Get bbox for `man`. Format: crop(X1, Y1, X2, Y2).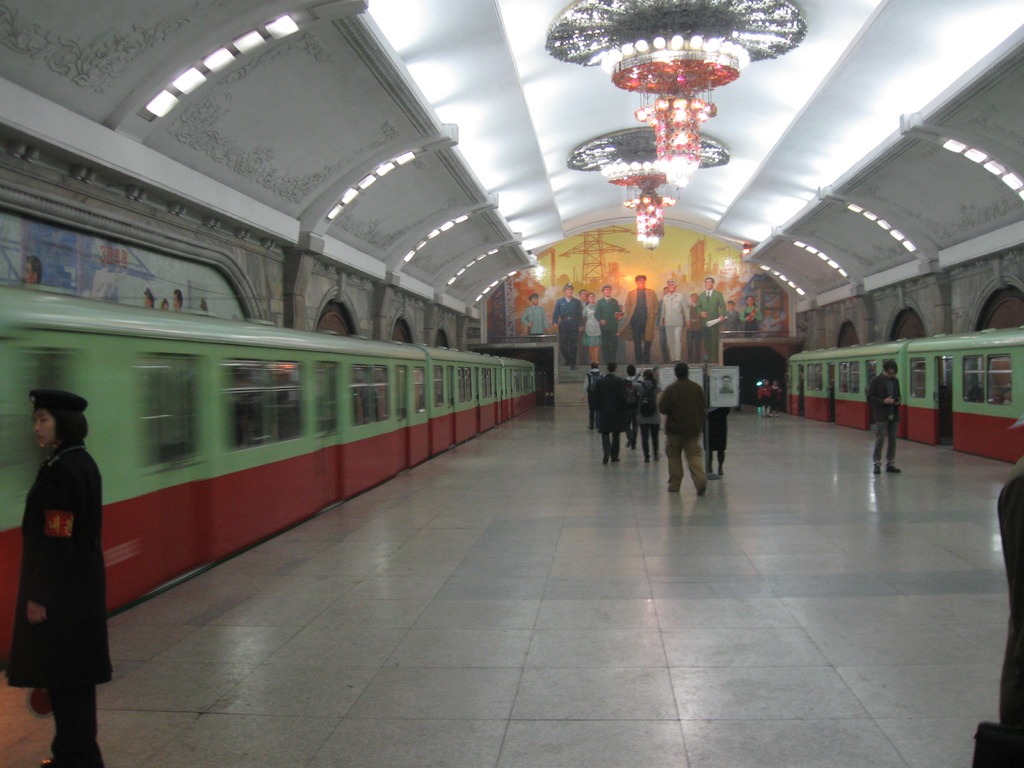
crop(550, 281, 584, 371).
